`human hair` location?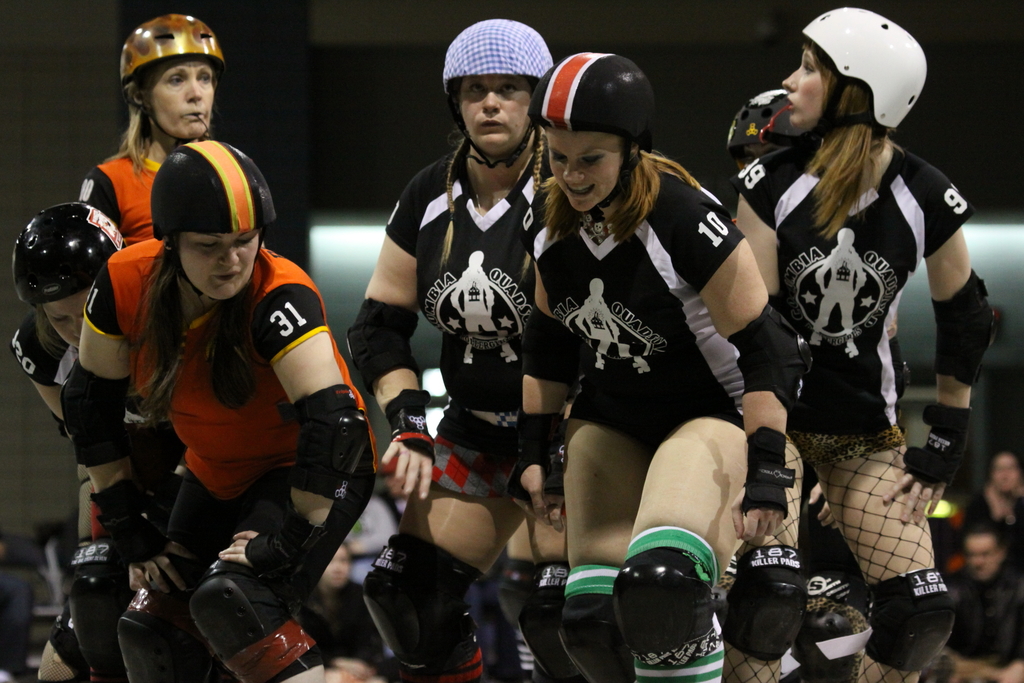
31, 304, 67, 364
